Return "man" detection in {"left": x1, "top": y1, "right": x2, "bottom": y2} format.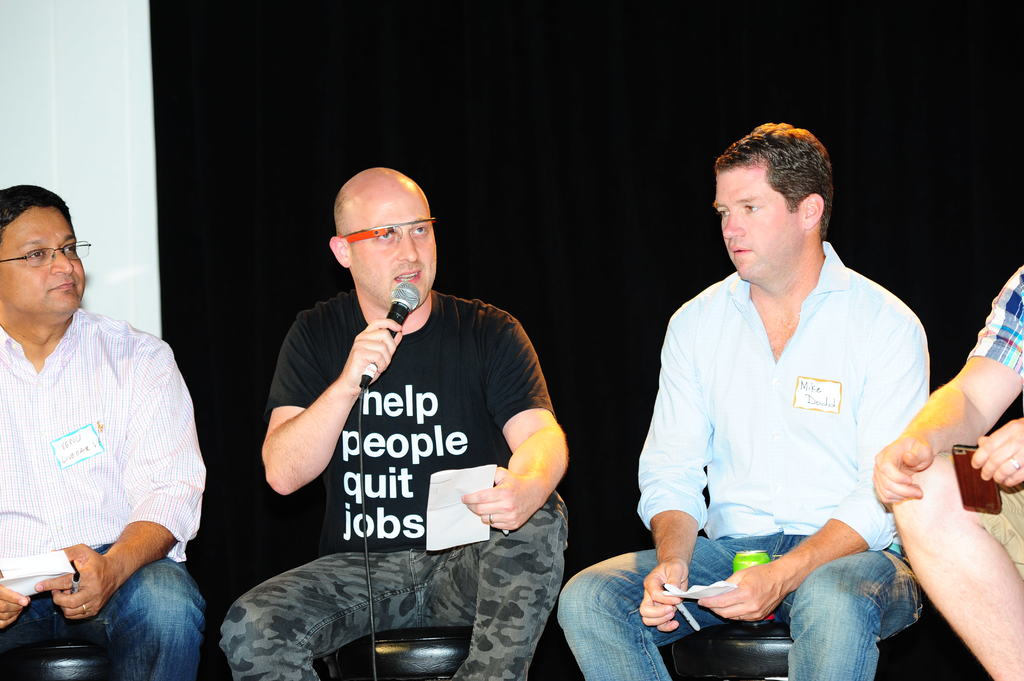
{"left": 0, "top": 184, "right": 206, "bottom": 680}.
